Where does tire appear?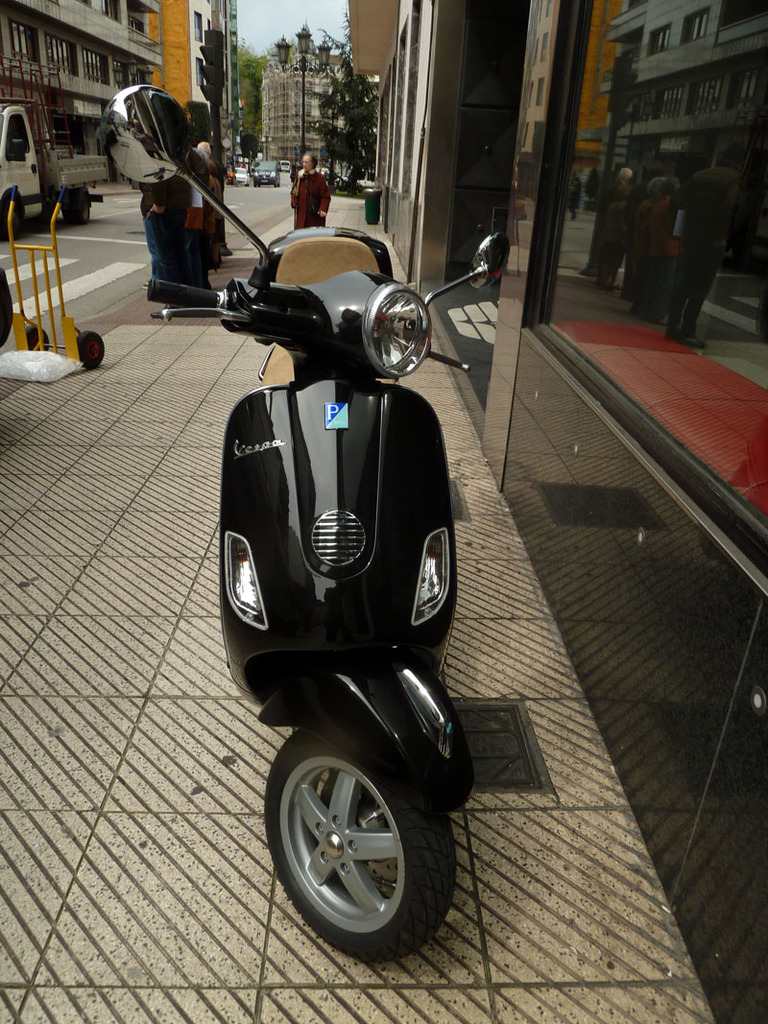
Appears at <region>23, 326, 51, 358</region>.
